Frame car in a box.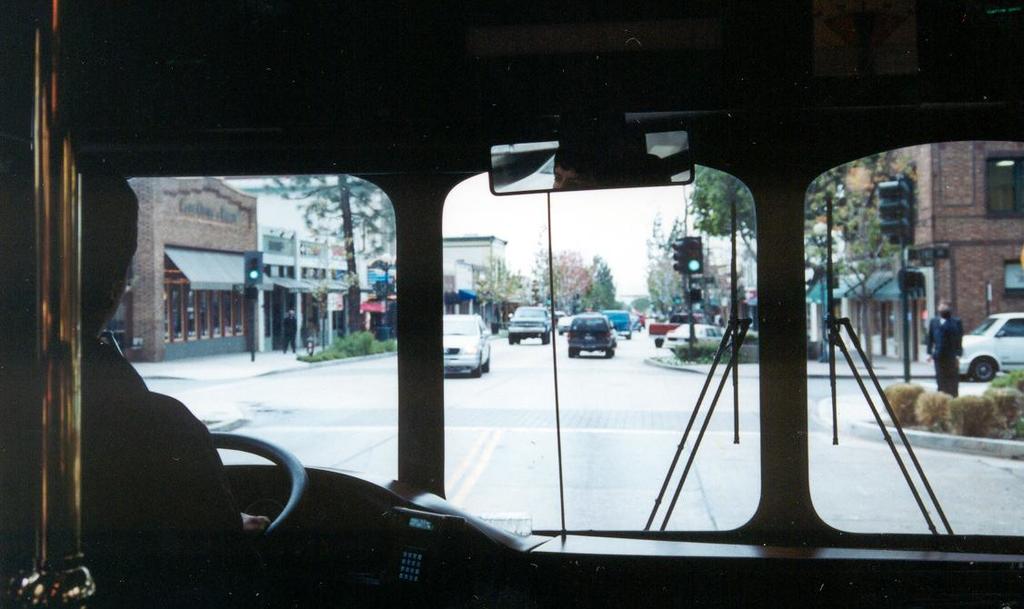
[x1=446, y1=314, x2=489, y2=374].
